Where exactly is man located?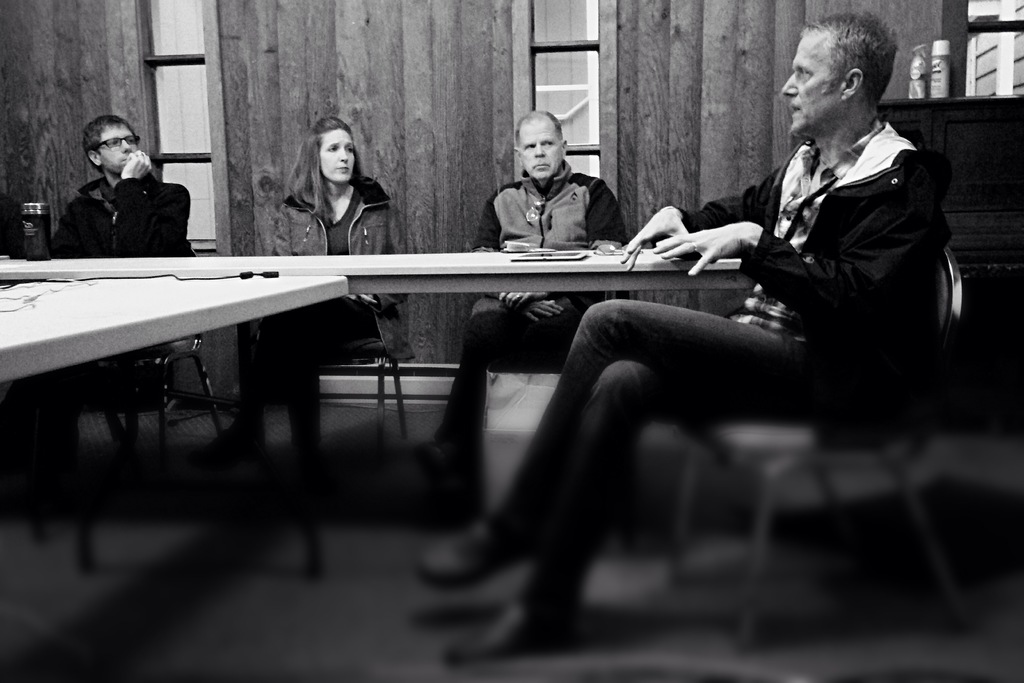
Its bounding box is BBox(426, 108, 627, 470).
